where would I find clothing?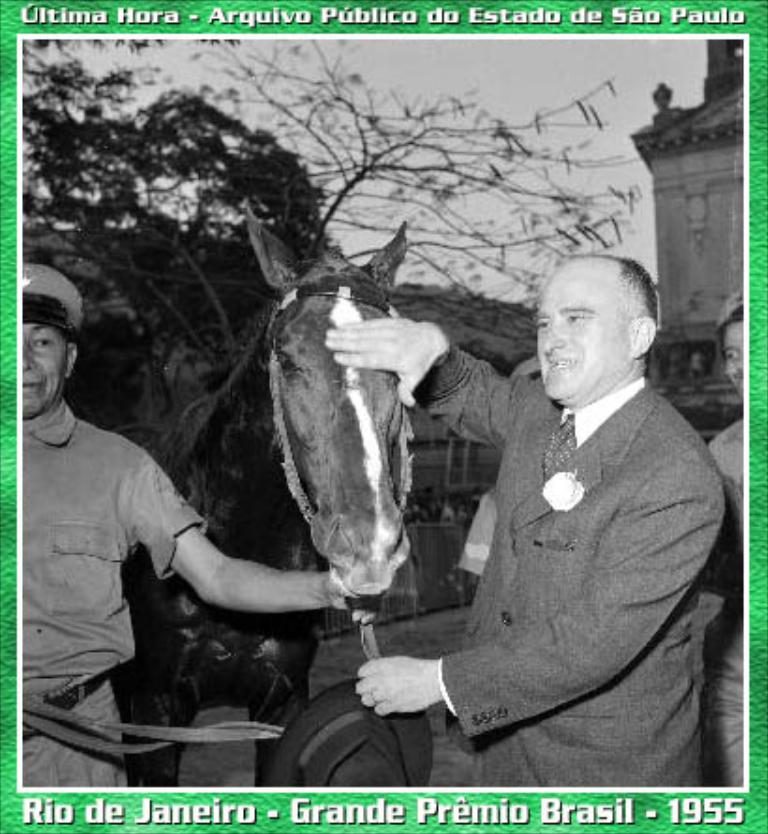
At crop(380, 281, 736, 761).
